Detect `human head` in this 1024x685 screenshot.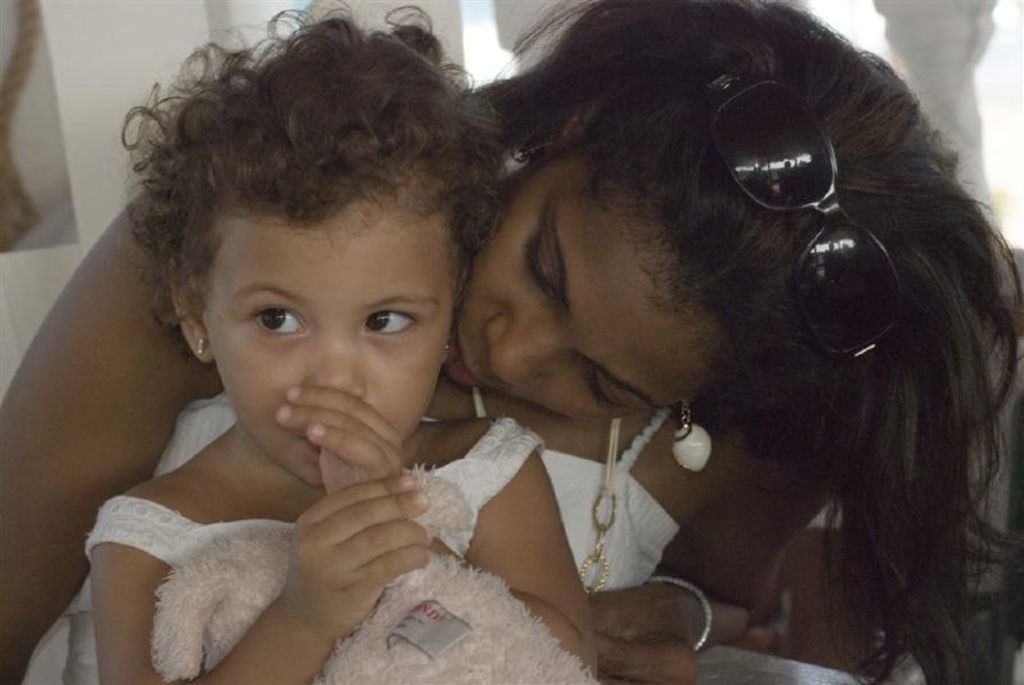
Detection: 137/24/475/465.
